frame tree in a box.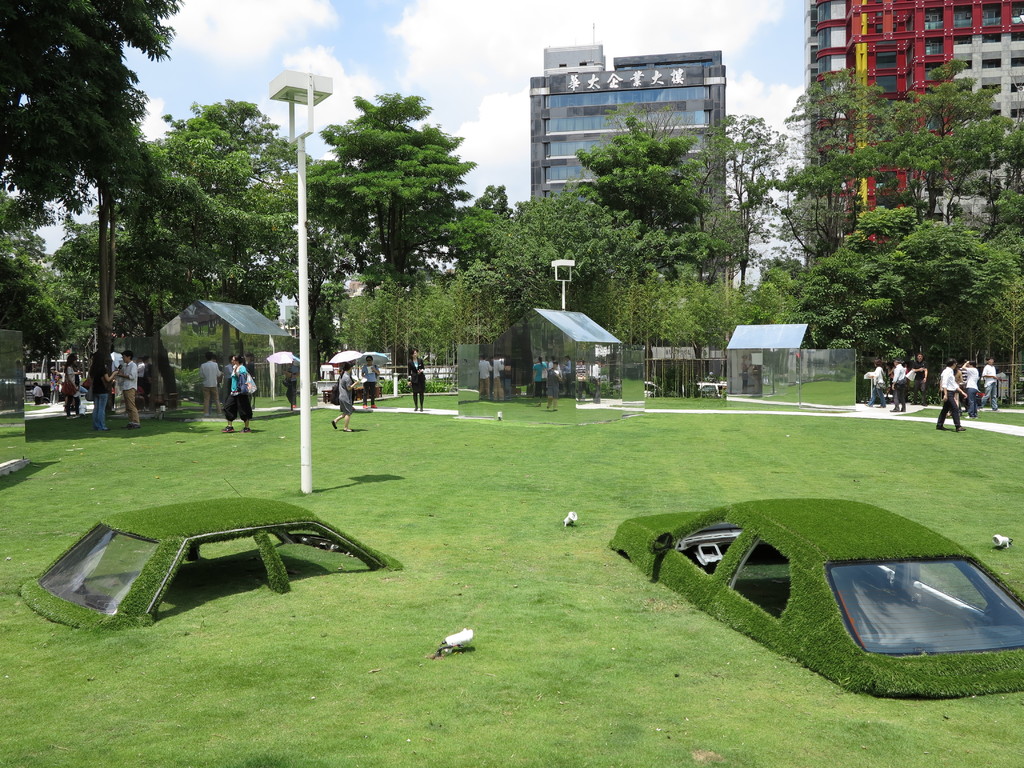
bbox(0, 0, 181, 218).
